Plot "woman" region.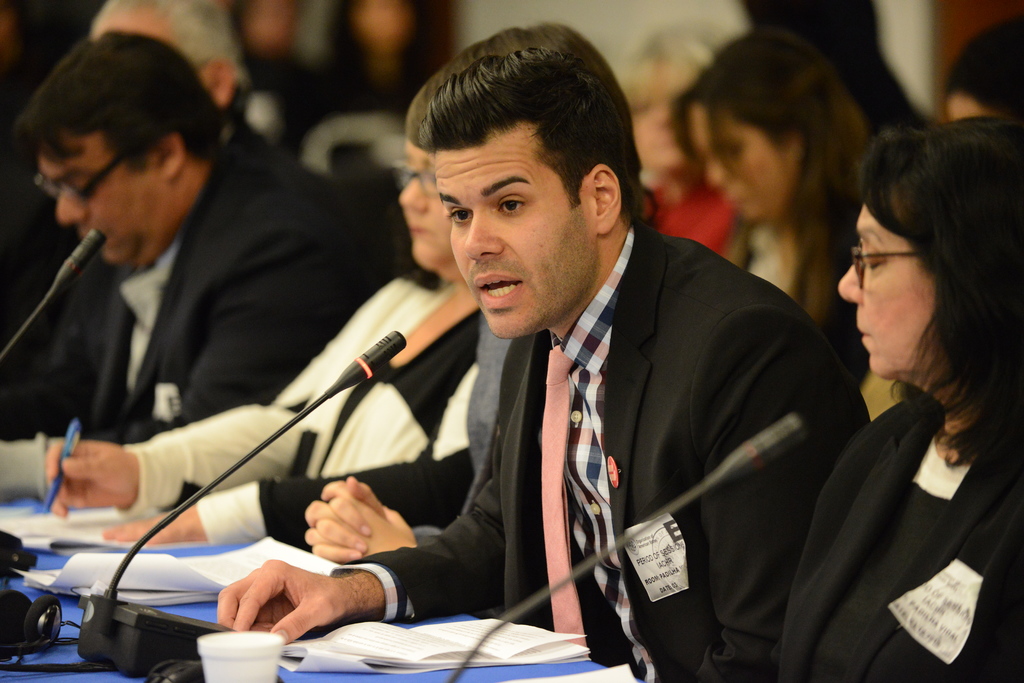
Plotted at 618,15,736,261.
